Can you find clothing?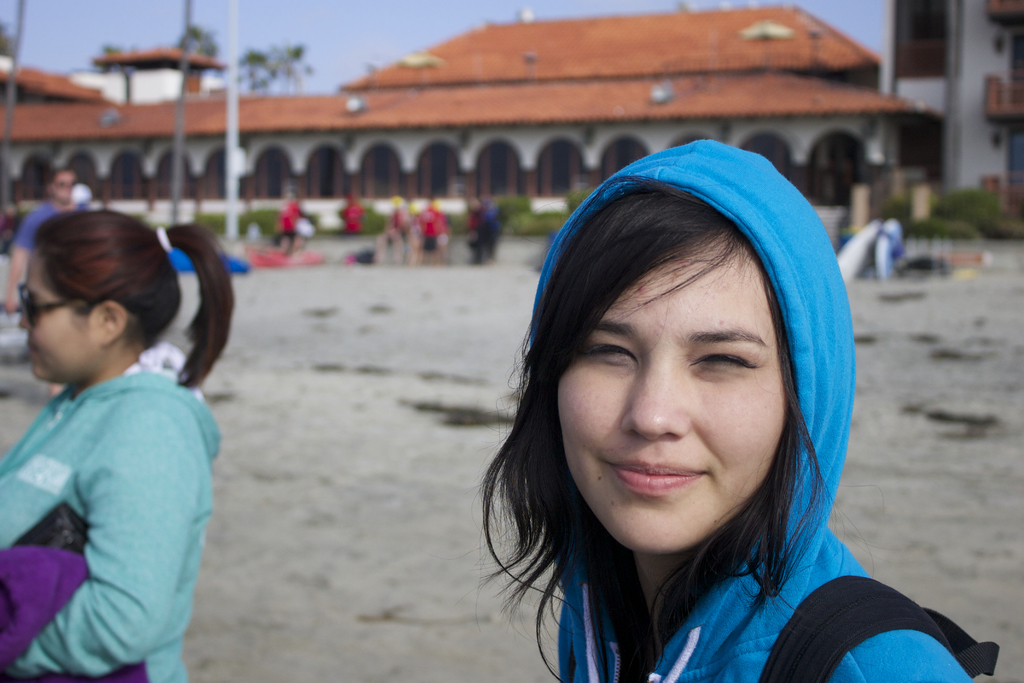
Yes, bounding box: locate(278, 199, 302, 251).
